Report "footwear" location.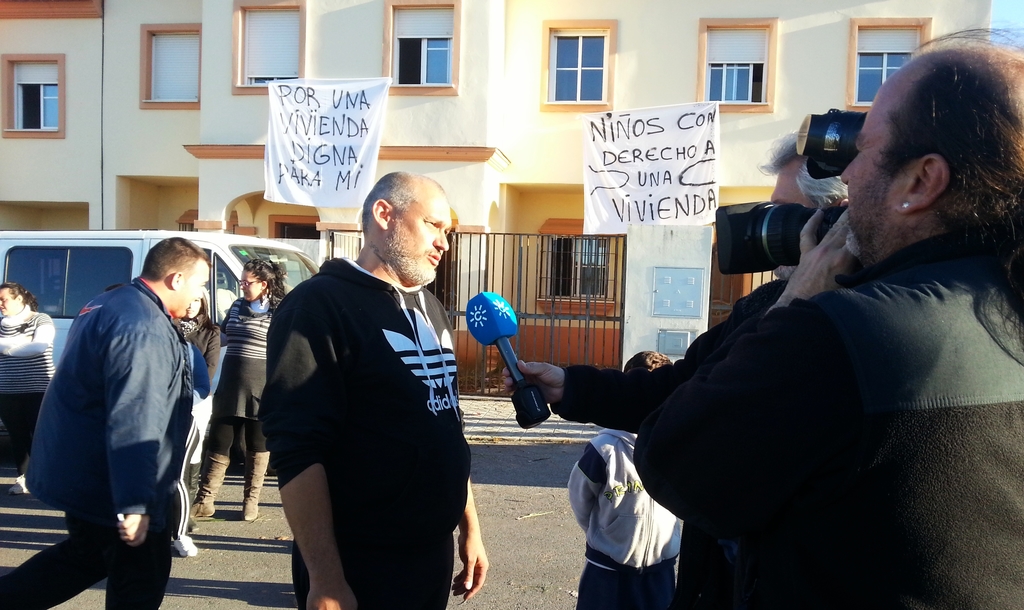
Report: select_region(190, 454, 230, 521).
